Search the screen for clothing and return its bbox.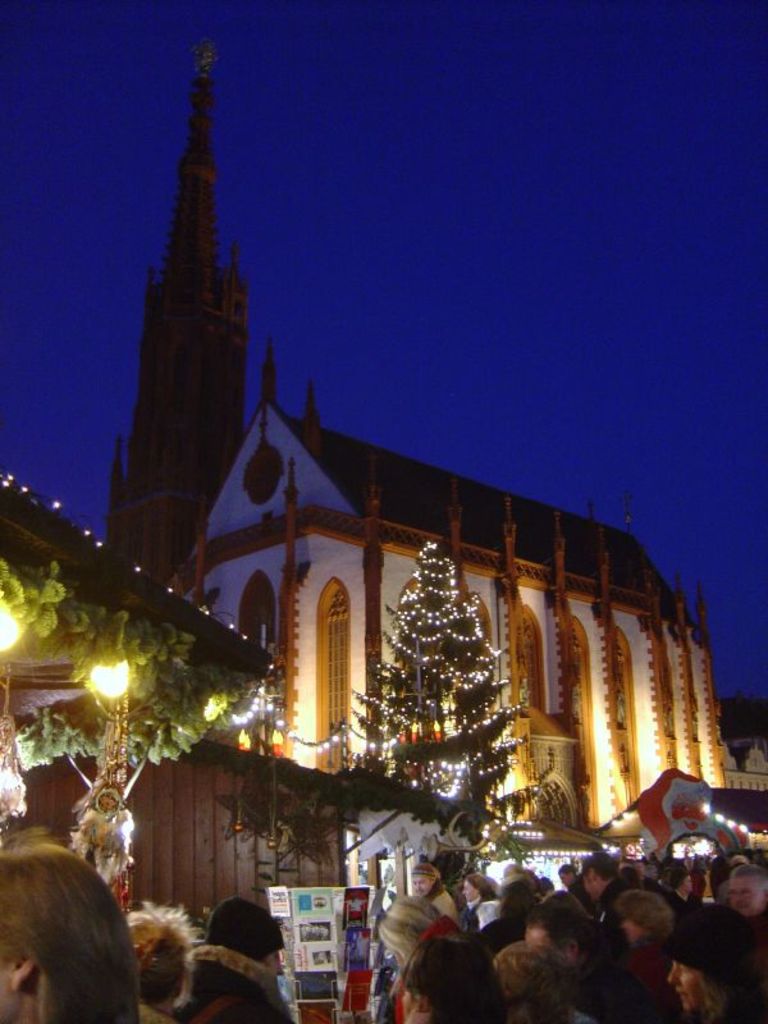
Found: 650 902 767 1018.
